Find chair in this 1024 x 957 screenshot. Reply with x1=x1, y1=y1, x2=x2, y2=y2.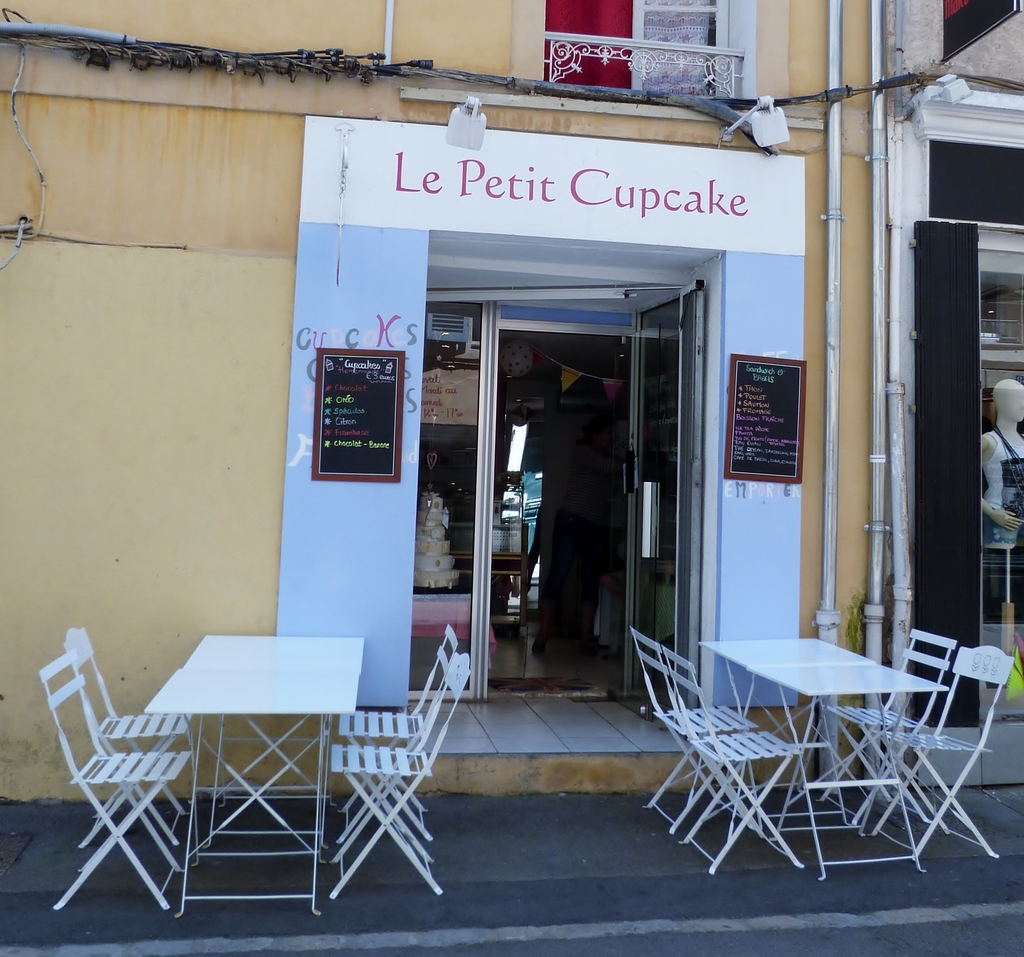
x1=324, y1=653, x2=468, y2=901.
